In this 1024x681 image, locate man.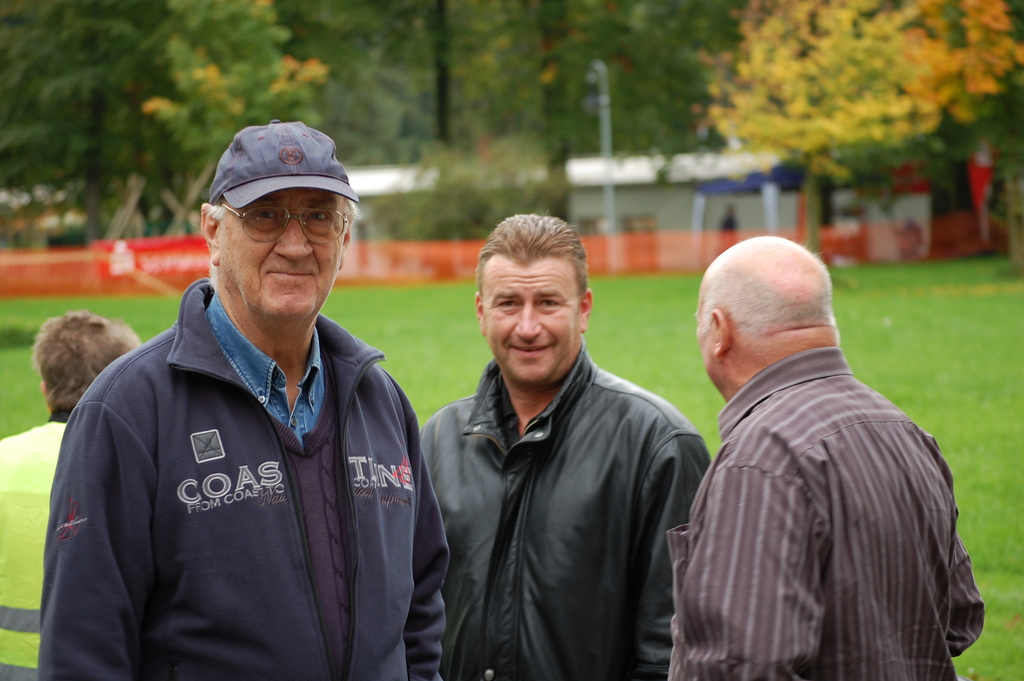
Bounding box: crop(418, 211, 712, 680).
